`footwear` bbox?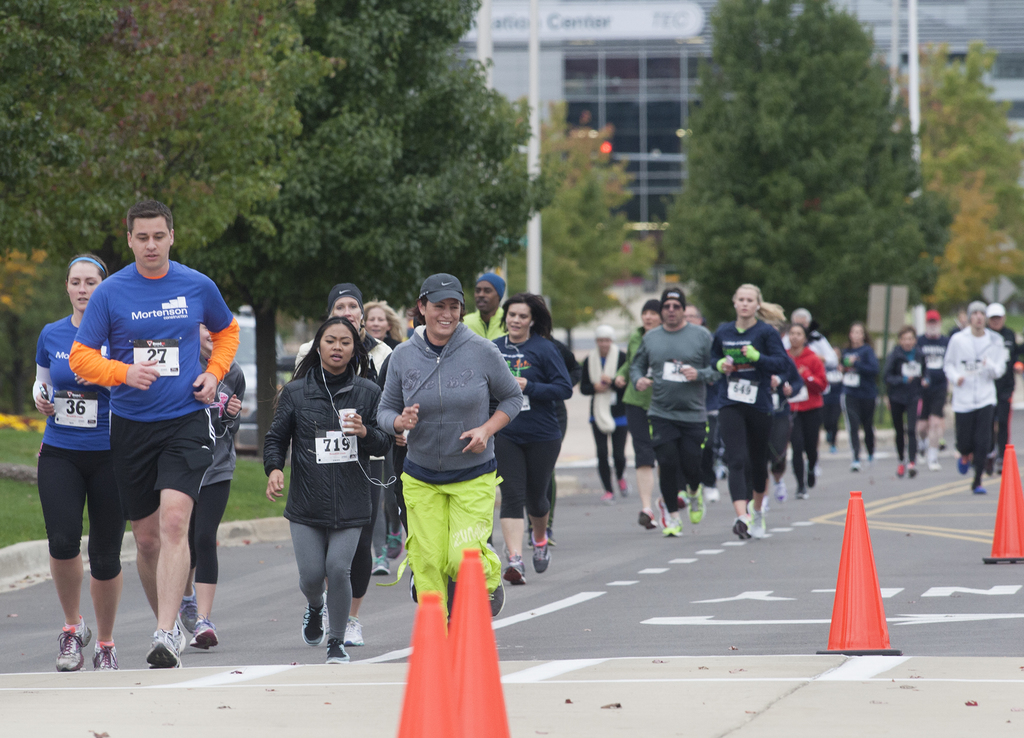
select_region(94, 641, 120, 669)
